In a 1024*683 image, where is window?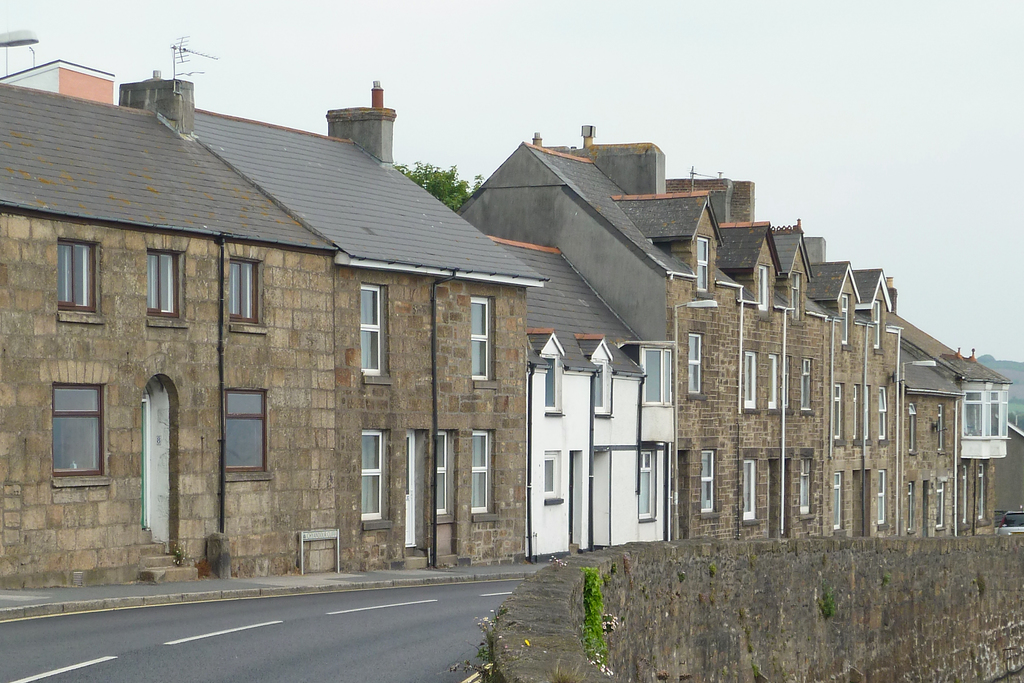
BBox(769, 354, 779, 413).
